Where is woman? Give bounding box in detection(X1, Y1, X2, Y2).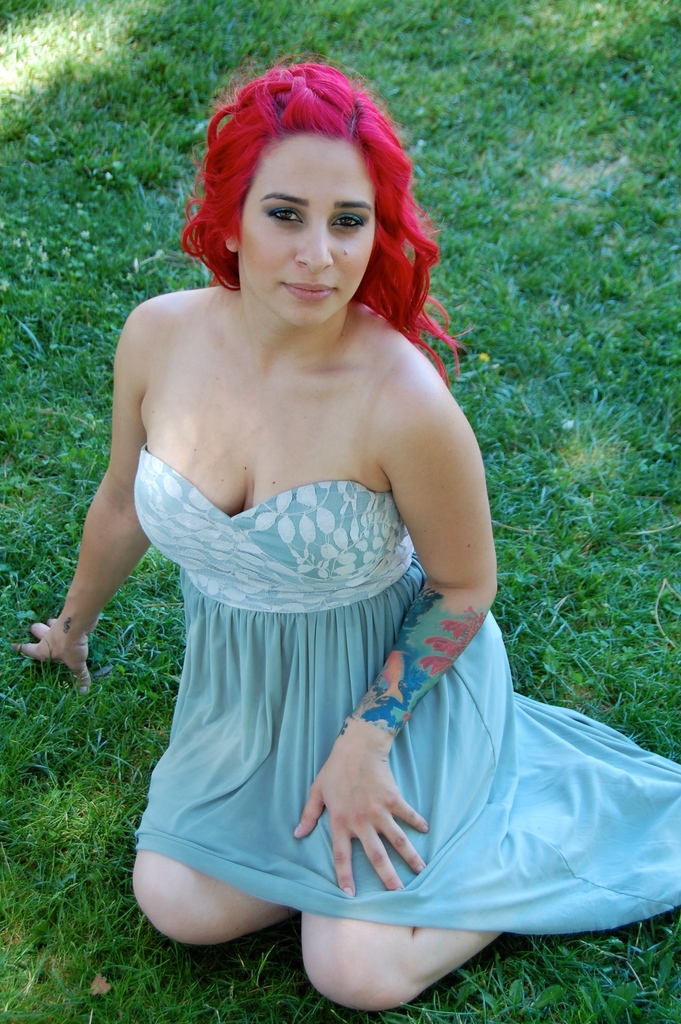
detection(32, 74, 602, 1003).
